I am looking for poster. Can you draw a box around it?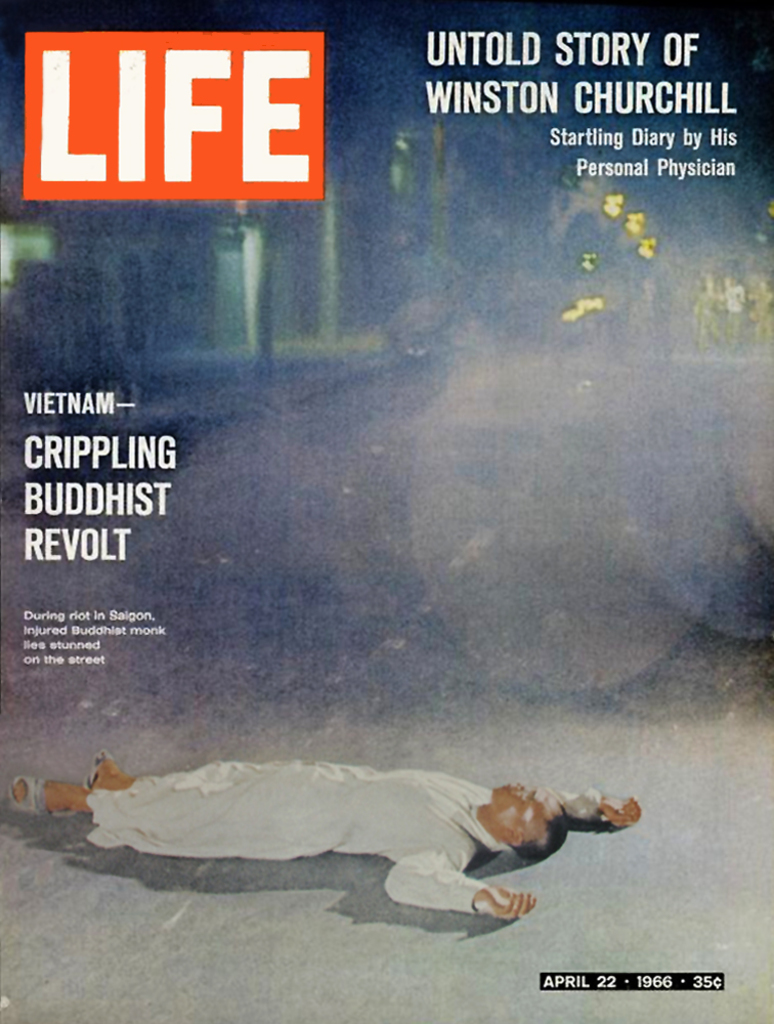
Sure, the bounding box is detection(0, 0, 773, 1023).
